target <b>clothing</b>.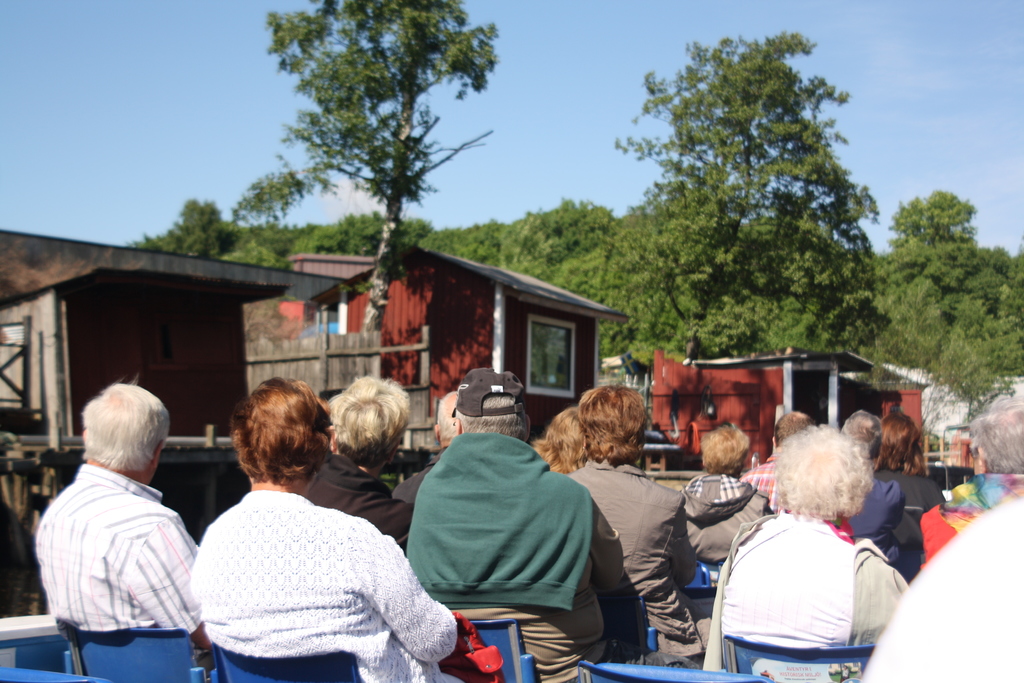
Target region: left=186, top=455, right=445, bottom=682.
